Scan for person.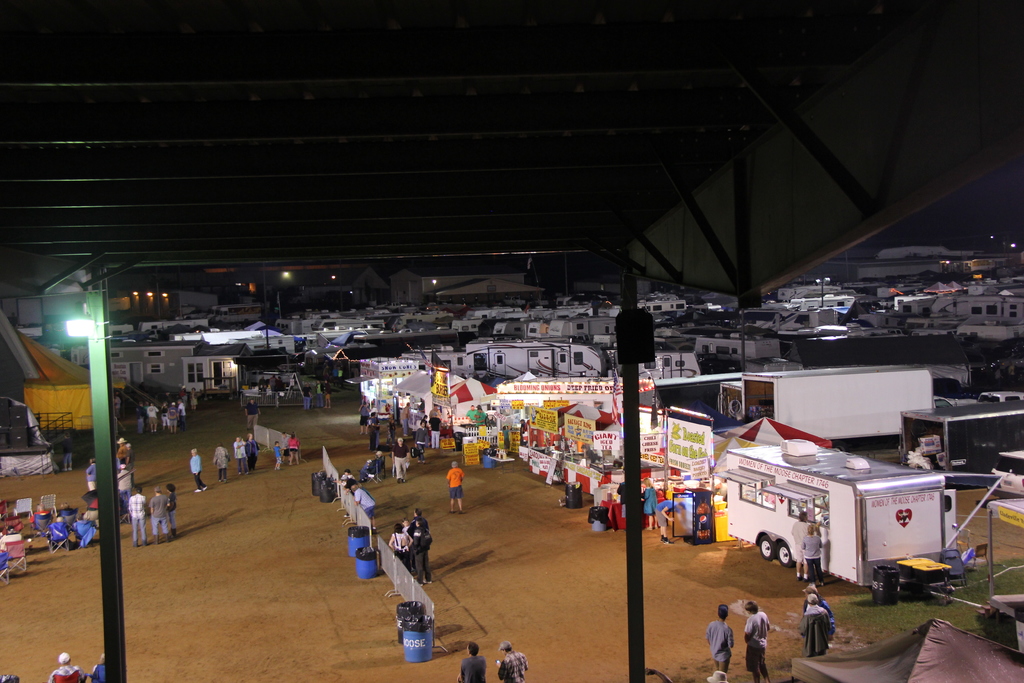
Scan result: l=660, t=500, r=678, b=546.
